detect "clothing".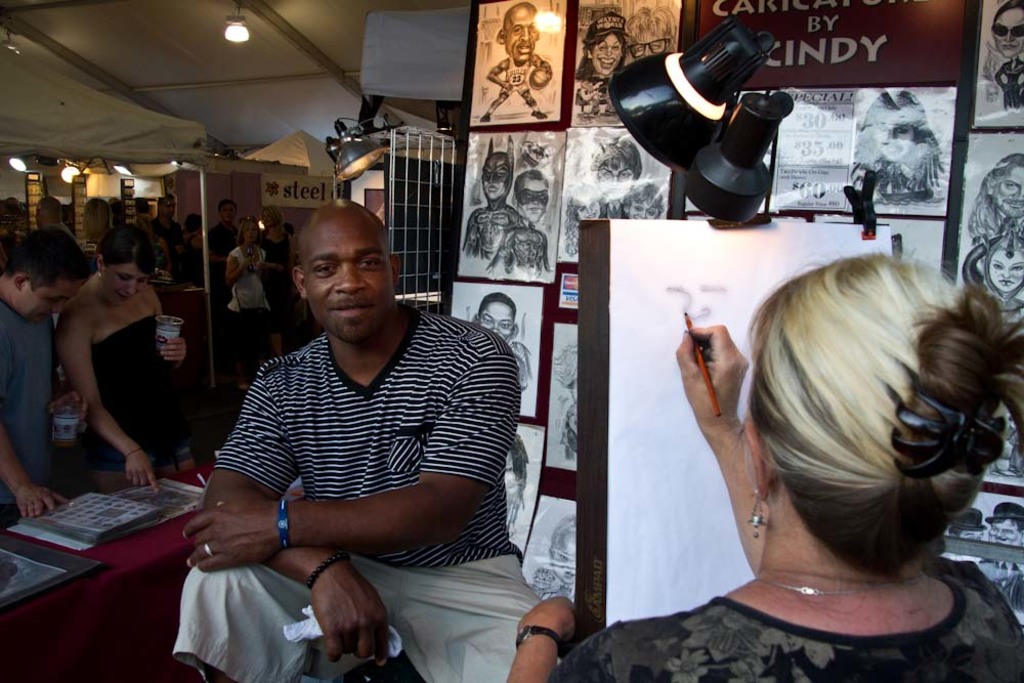
Detected at bbox=[225, 246, 274, 334].
